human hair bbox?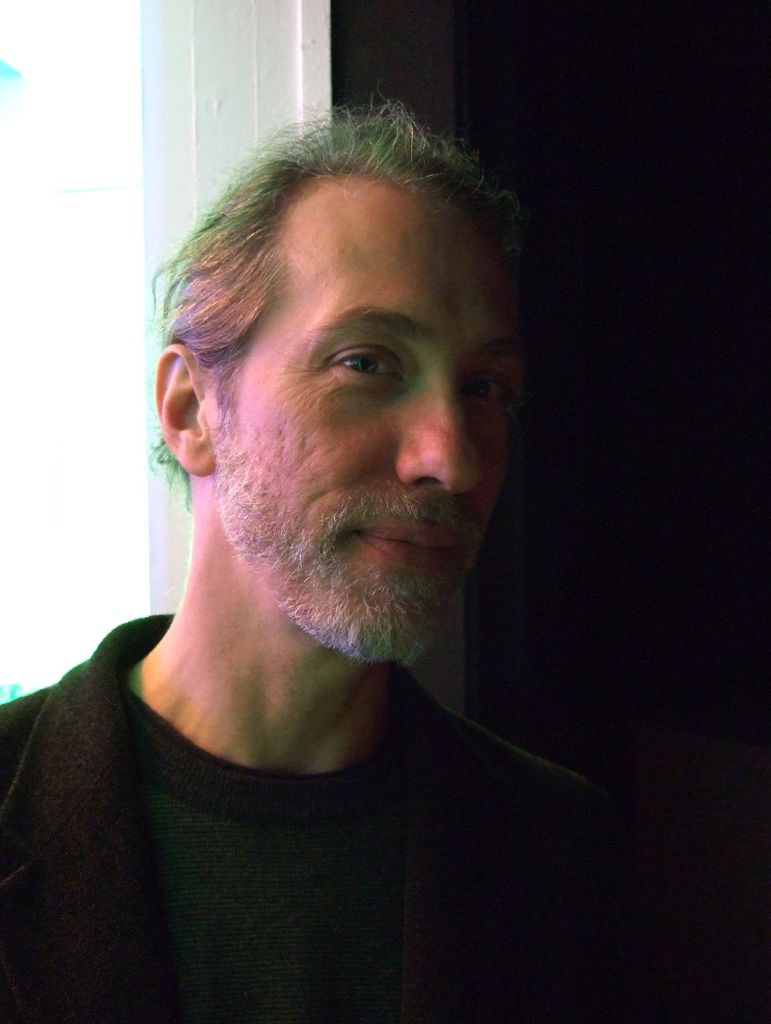
[147, 80, 524, 520]
